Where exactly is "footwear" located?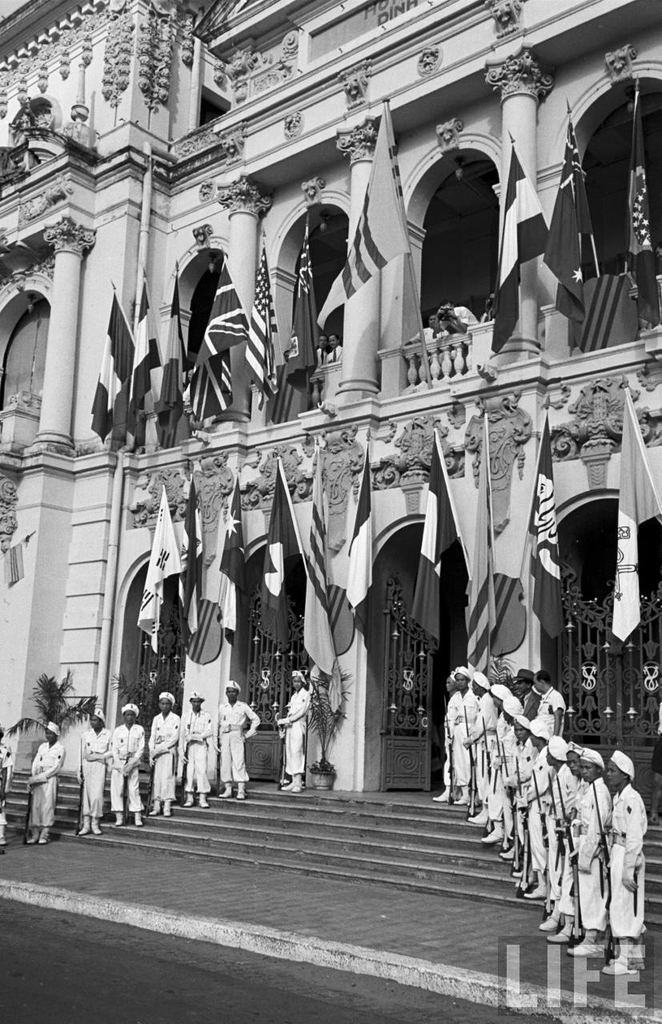
Its bounding box is box(179, 792, 191, 806).
